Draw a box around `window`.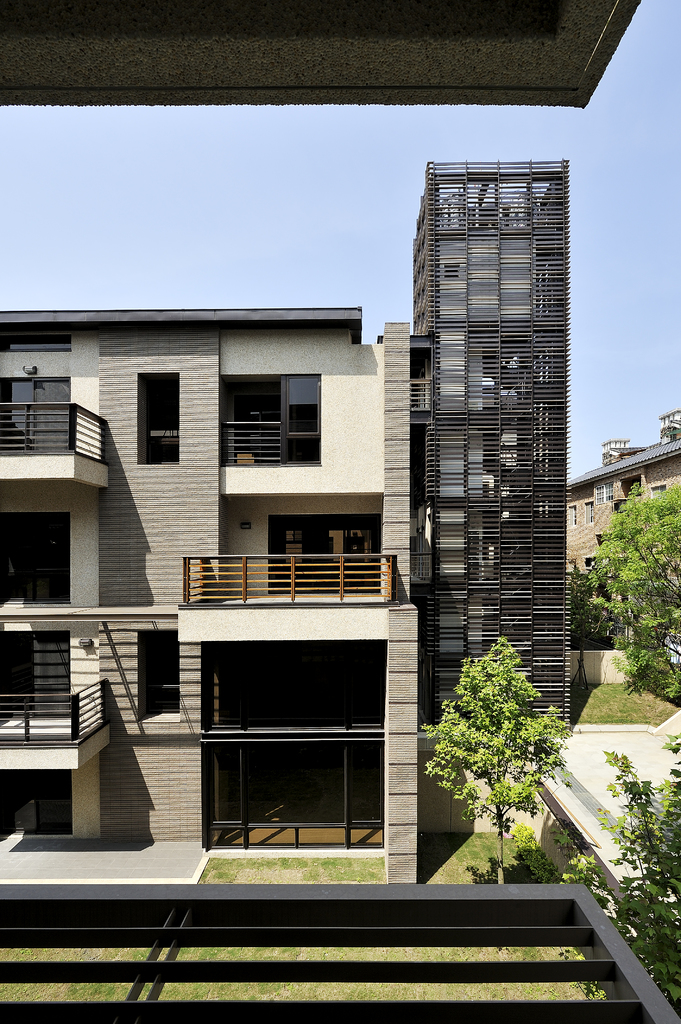
detection(569, 501, 576, 527).
